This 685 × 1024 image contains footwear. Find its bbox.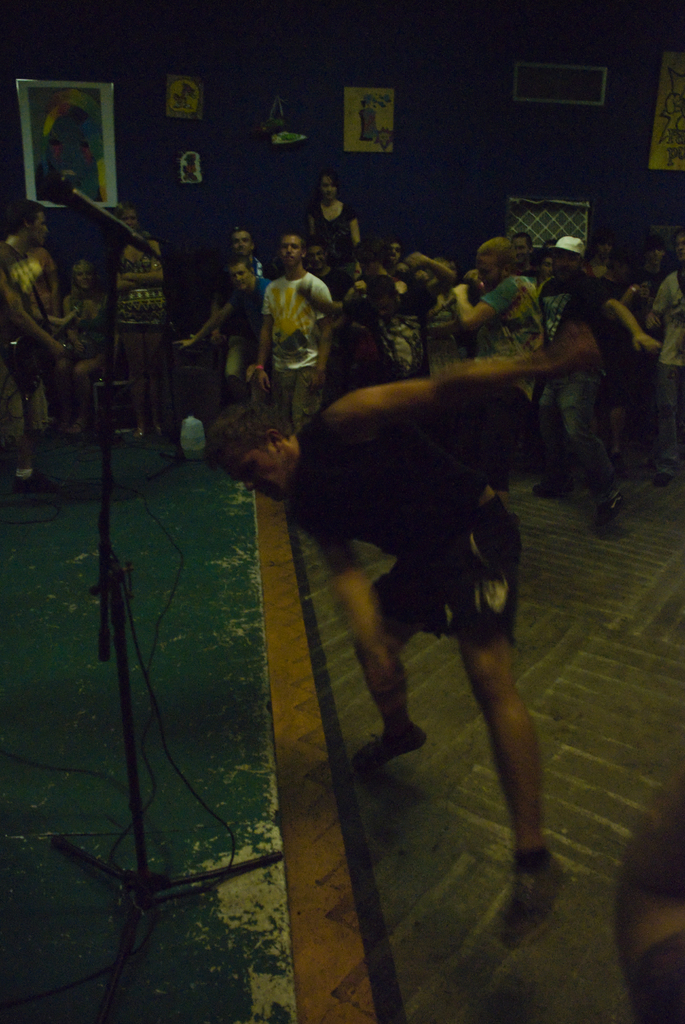
BBox(493, 860, 576, 951).
